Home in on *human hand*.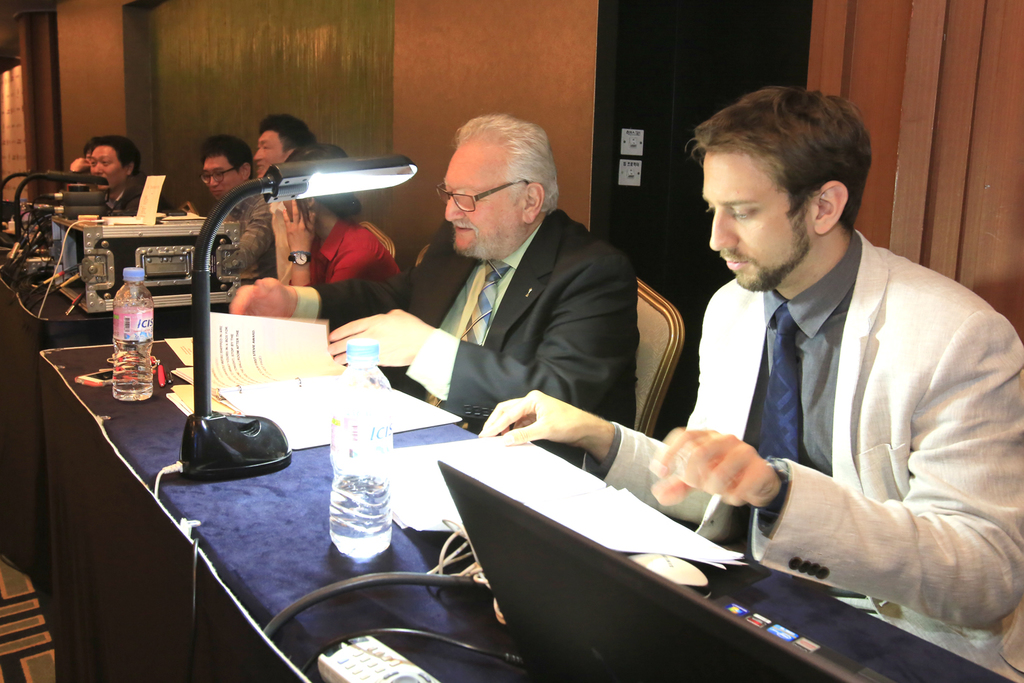
Homed in at <bbox>476, 387, 605, 449</bbox>.
